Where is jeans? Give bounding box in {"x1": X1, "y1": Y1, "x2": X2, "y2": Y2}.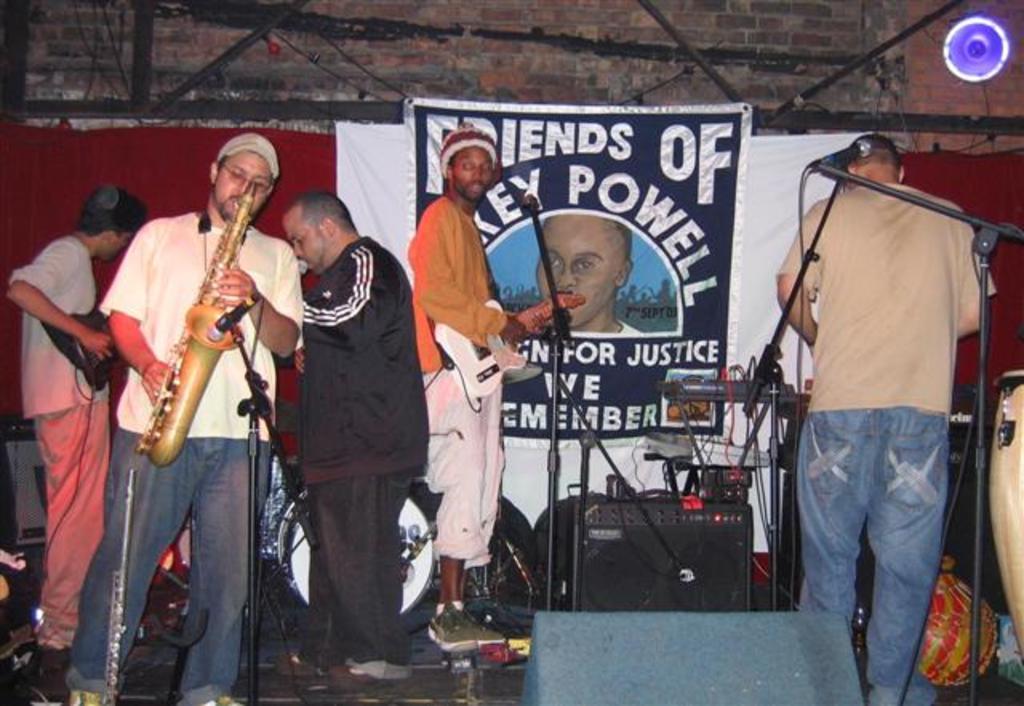
{"x1": 811, "y1": 392, "x2": 971, "y2": 701}.
